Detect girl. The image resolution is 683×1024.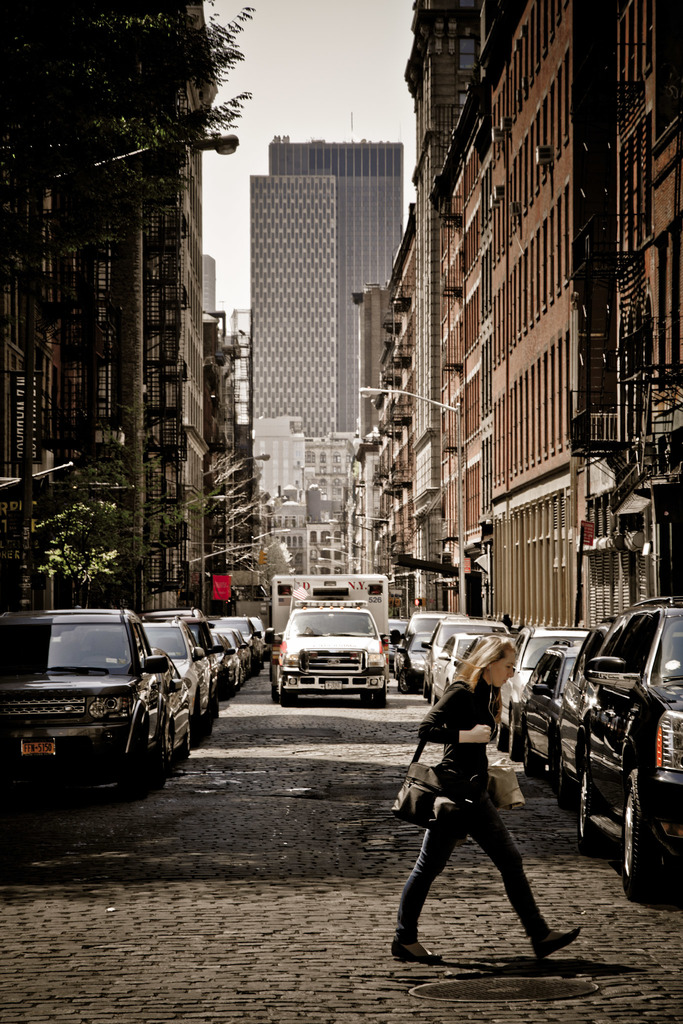
[left=390, top=634, right=580, bottom=963].
